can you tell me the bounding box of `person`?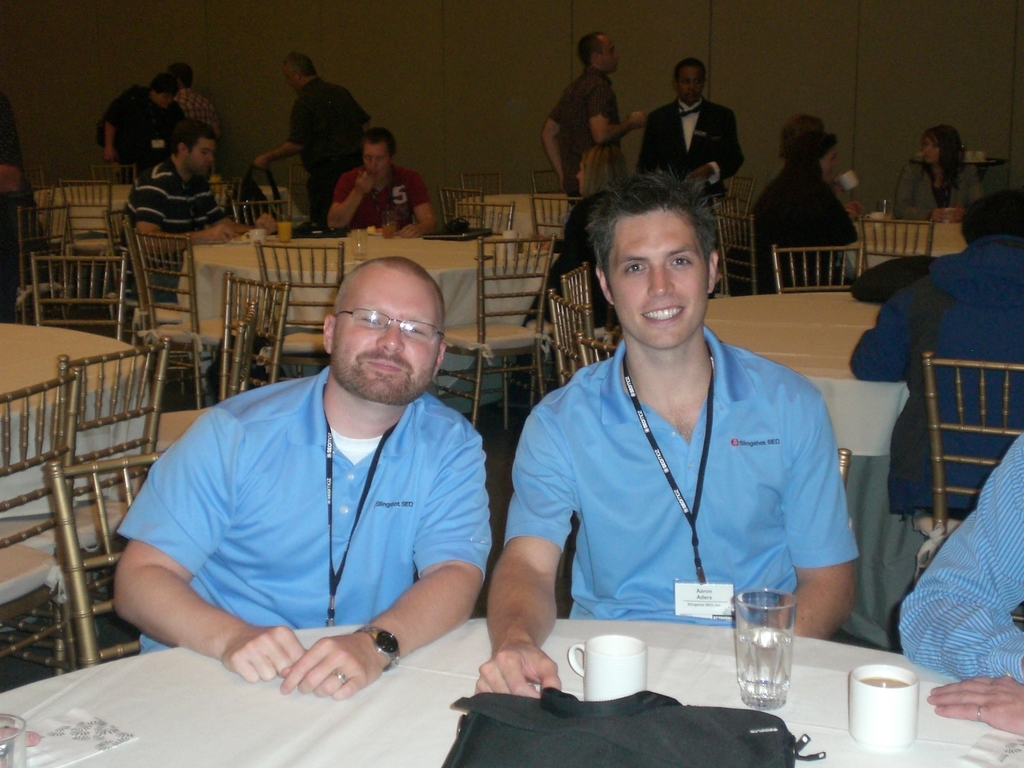
[836,178,1023,513].
